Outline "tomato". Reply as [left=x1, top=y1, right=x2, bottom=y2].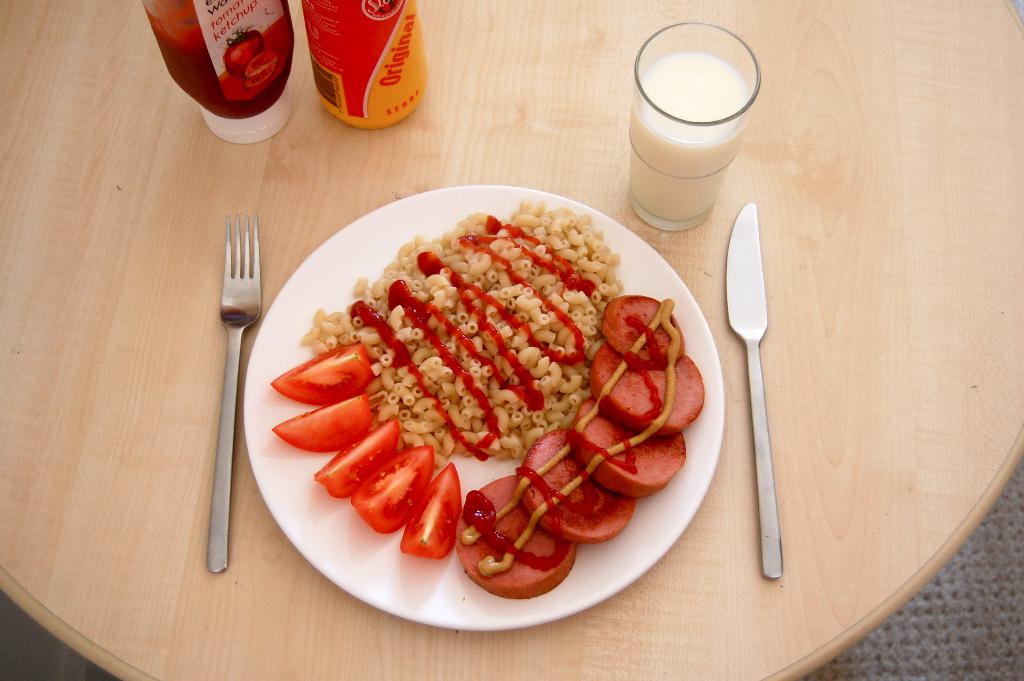
[left=270, top=397, right=375, bottom=453].
